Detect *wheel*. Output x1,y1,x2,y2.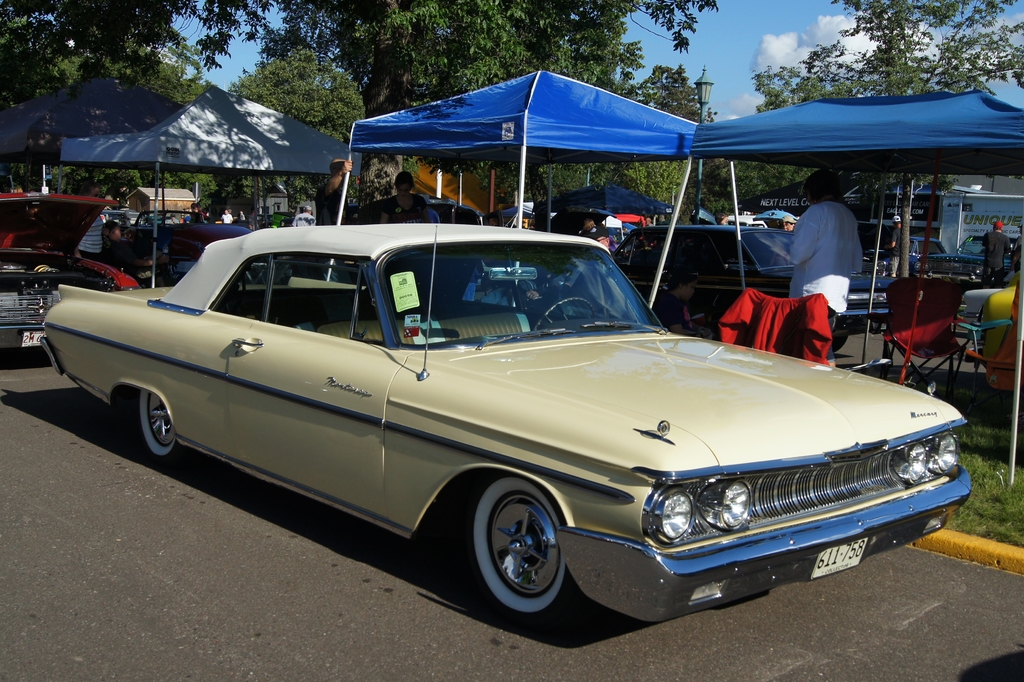
468,489,578,621.
